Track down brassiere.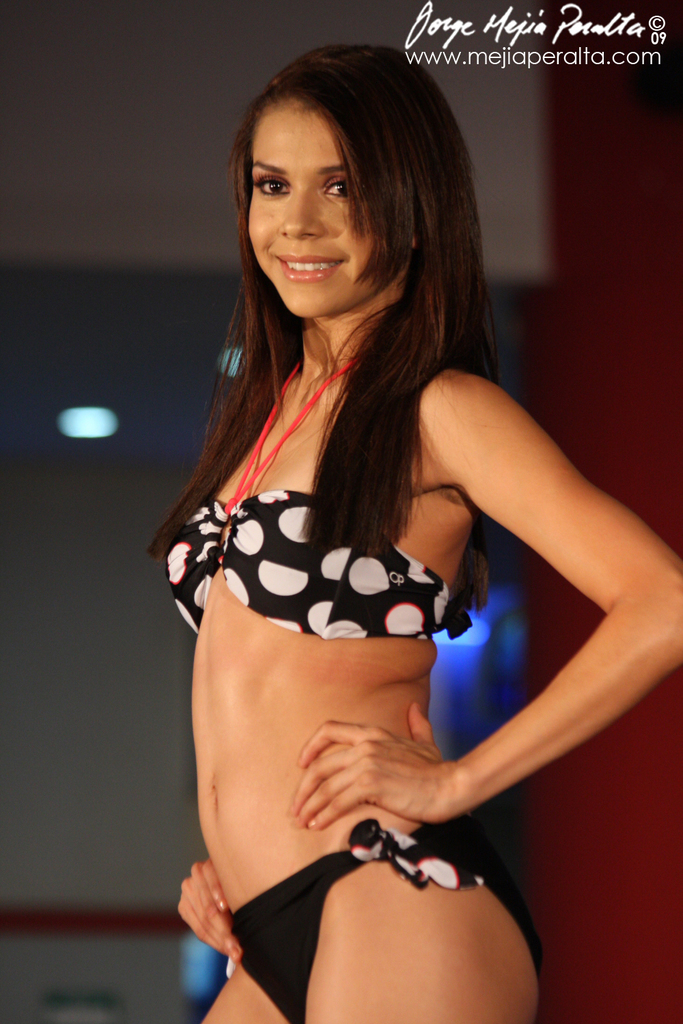
Tracked to x1=168, y1=341, x2=474, y2=729.
